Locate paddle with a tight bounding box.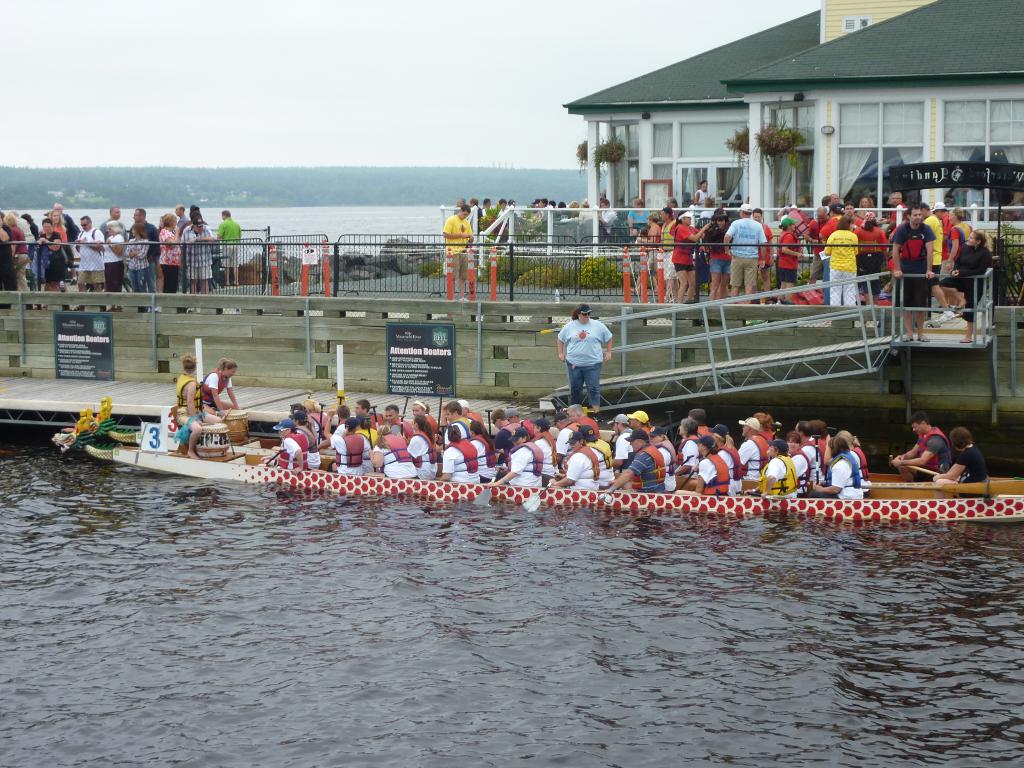
l=664, t=452, r=692, b=495.
